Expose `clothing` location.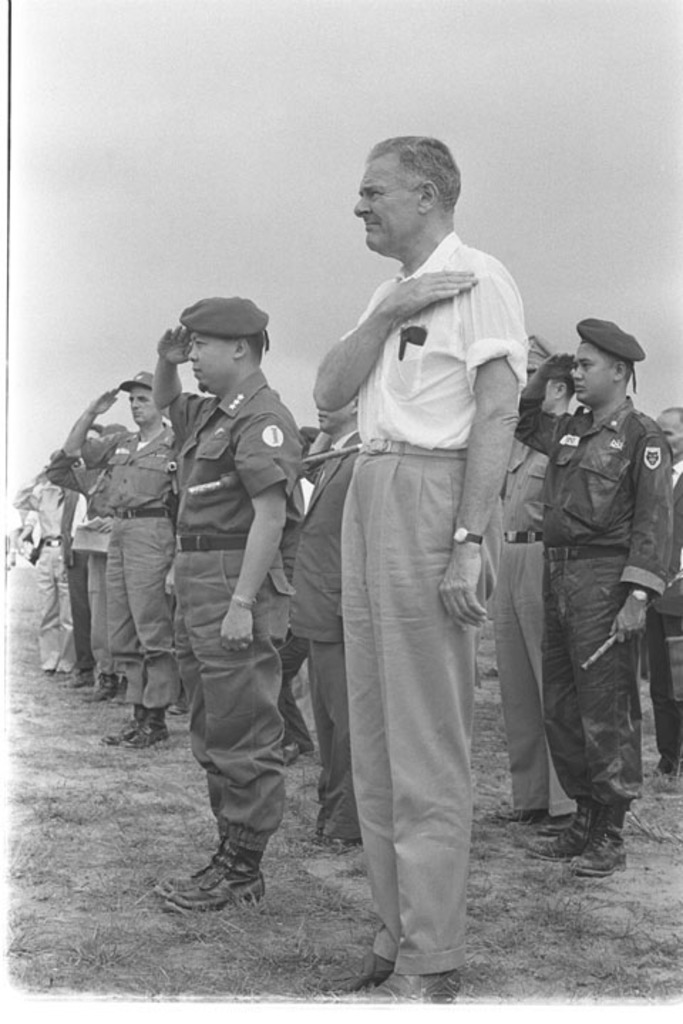
Exposed at {"left": 67, "top": 496, "right": 117, "bottom": 715}.
